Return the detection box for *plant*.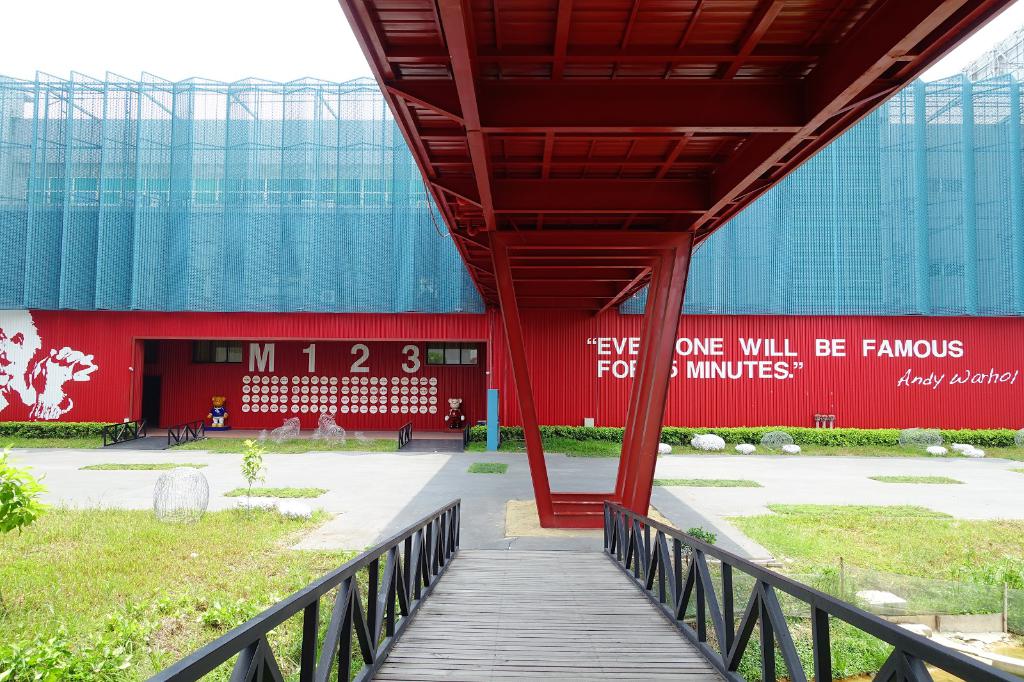
{"x1": 225, "y1": 486, "x2": 325, "y2": 498}.
